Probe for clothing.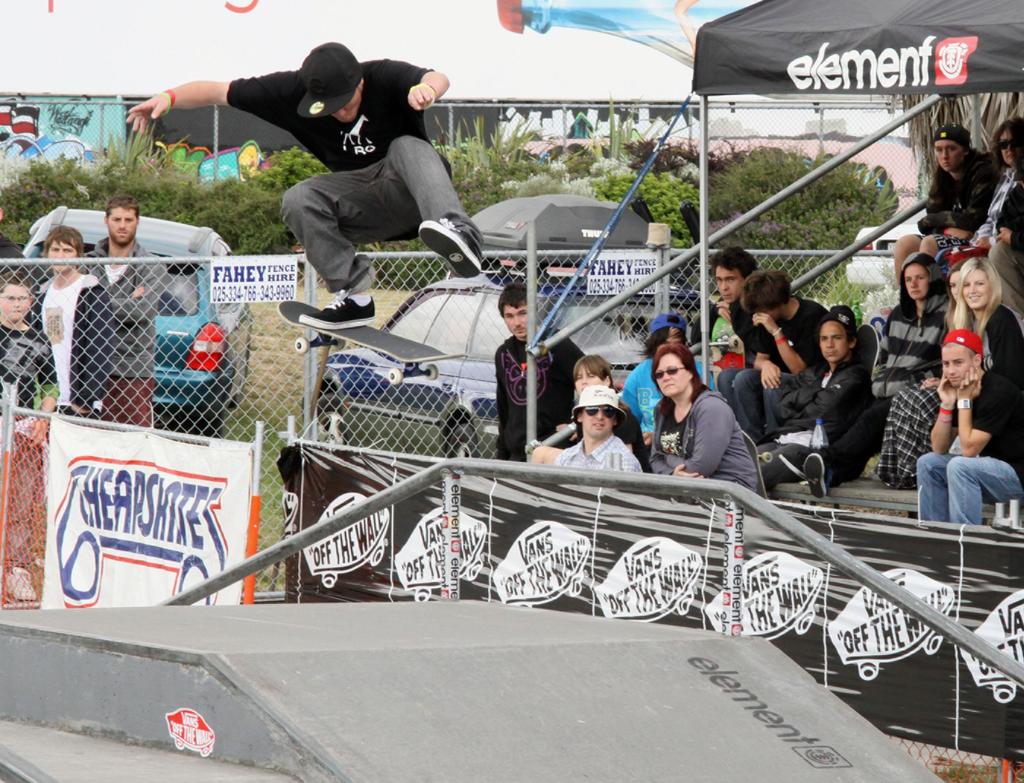
Probe result: l=615, t=401, r=654, b=474.
